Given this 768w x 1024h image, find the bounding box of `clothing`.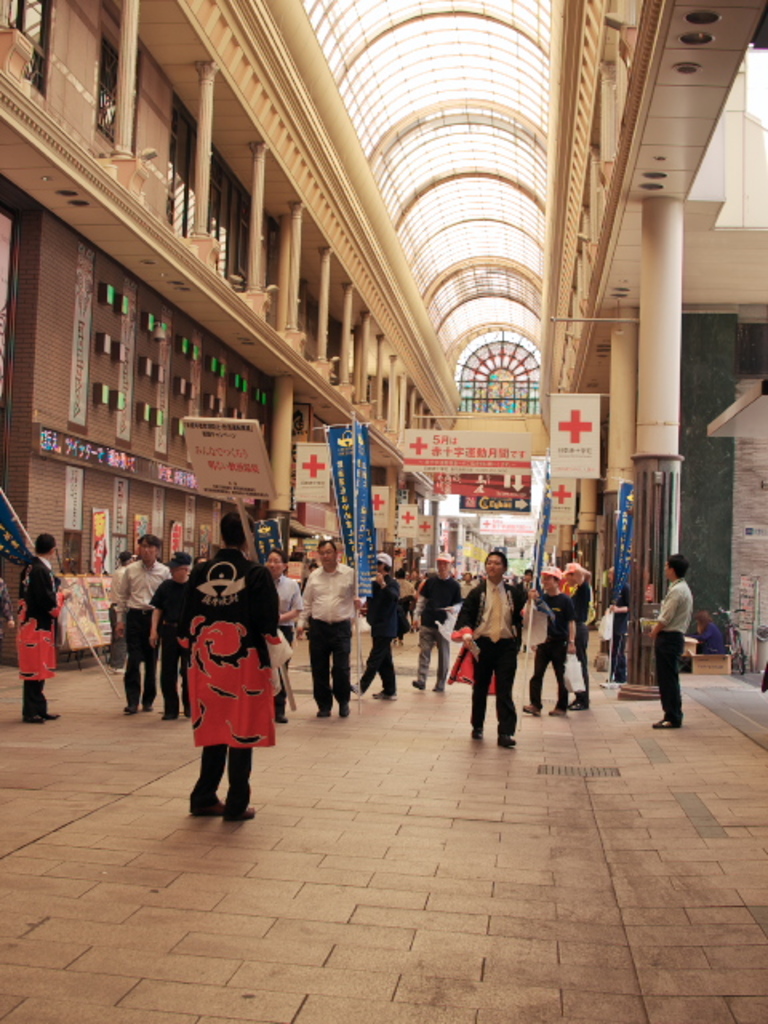
454/578/517/722.
